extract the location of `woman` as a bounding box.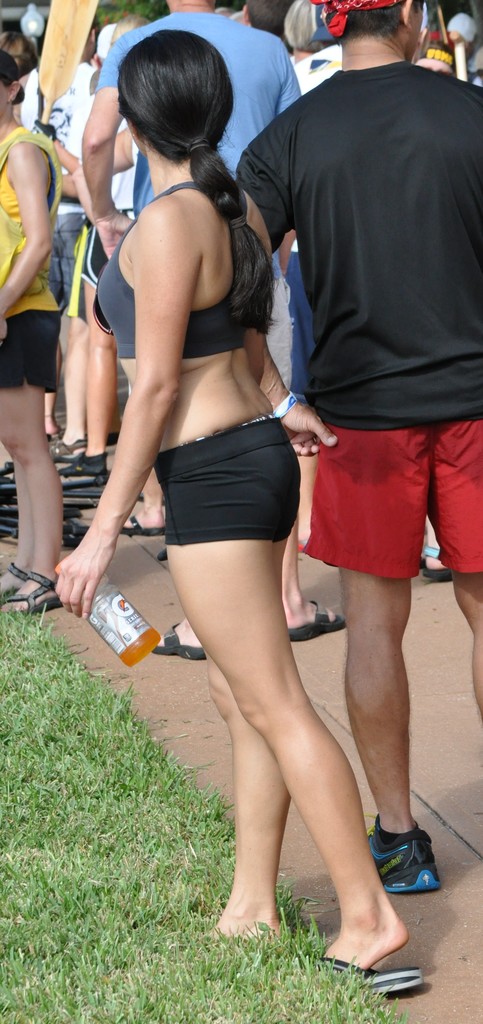
x1=105 y1=51 x2=414 y2=953.
